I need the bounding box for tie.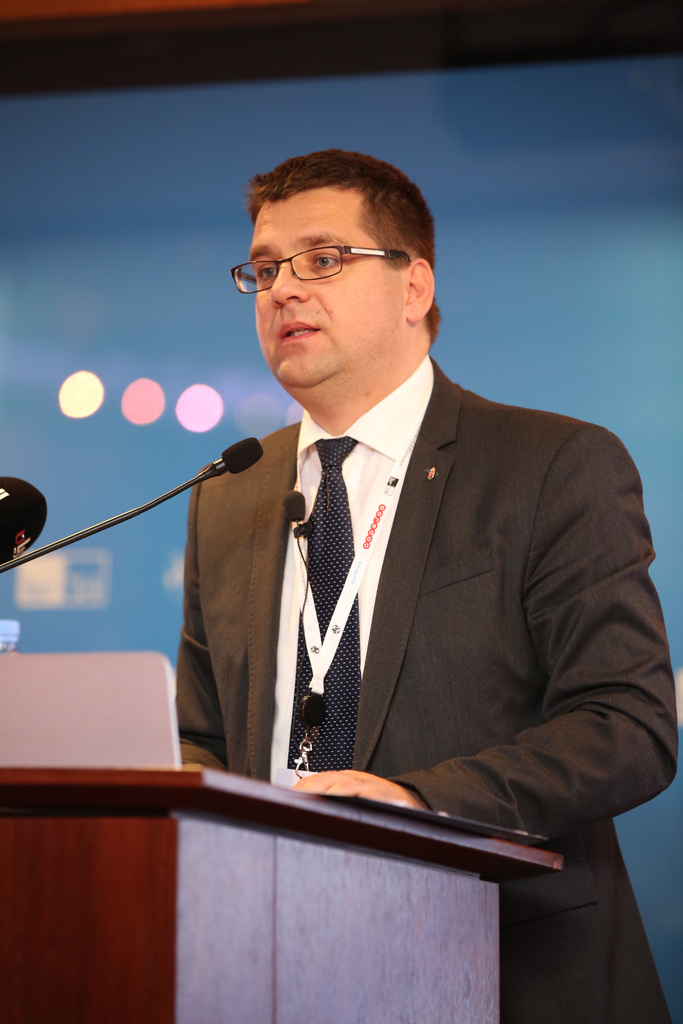
Here it is: 292/436/361/771.
